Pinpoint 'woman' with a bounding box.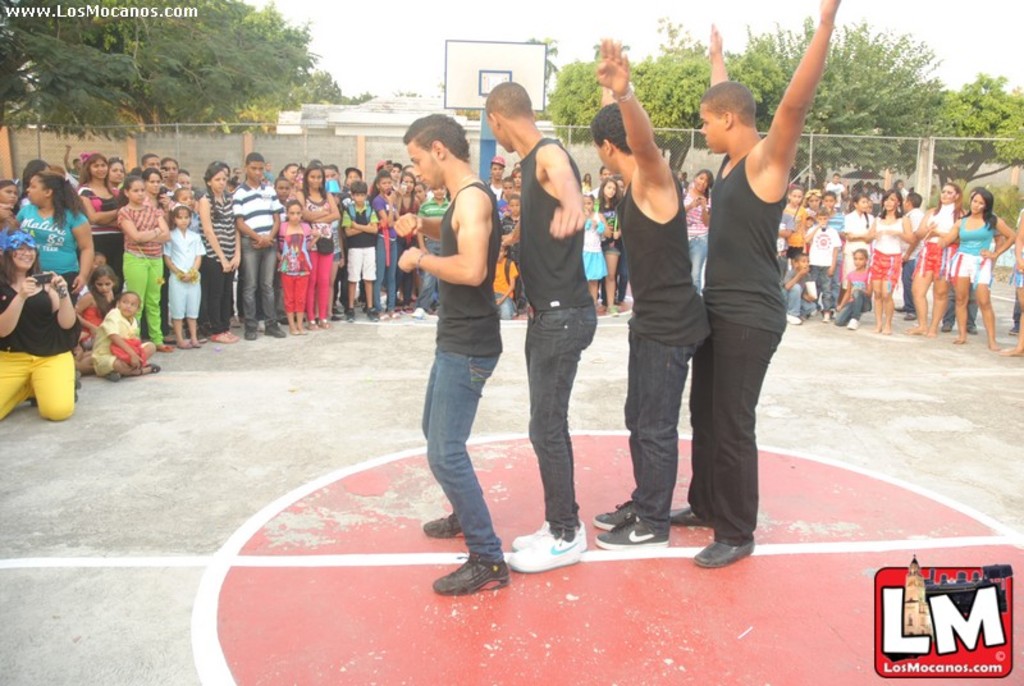
<region>908, 184, 965, 337</region>.
